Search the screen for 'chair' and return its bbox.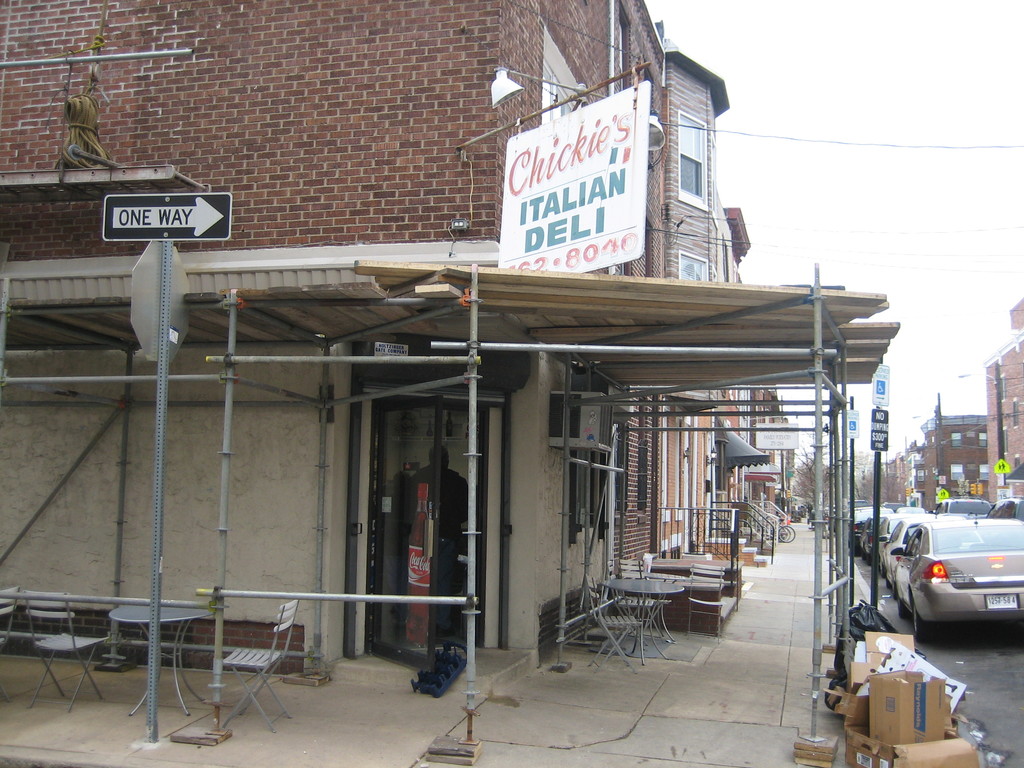
Found: locate(19, 587, 111, 716).
